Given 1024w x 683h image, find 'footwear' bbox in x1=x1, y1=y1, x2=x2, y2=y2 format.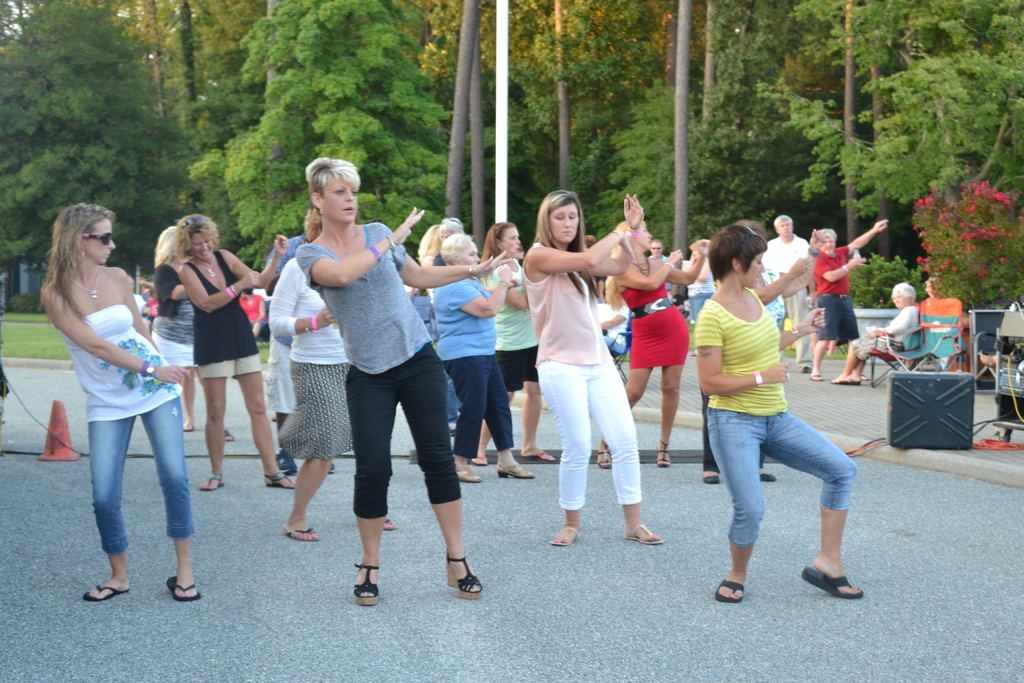
x1=833, y1=379, x2=850, y2=383.
